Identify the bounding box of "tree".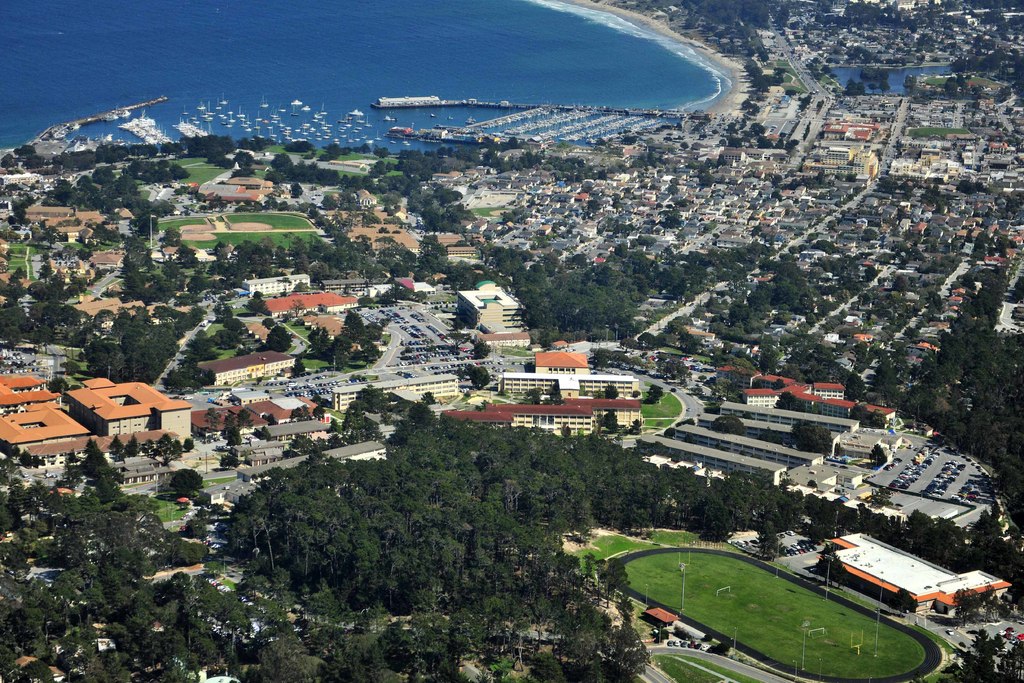
(x1=209, y1=302, x2=230, y2=322).
